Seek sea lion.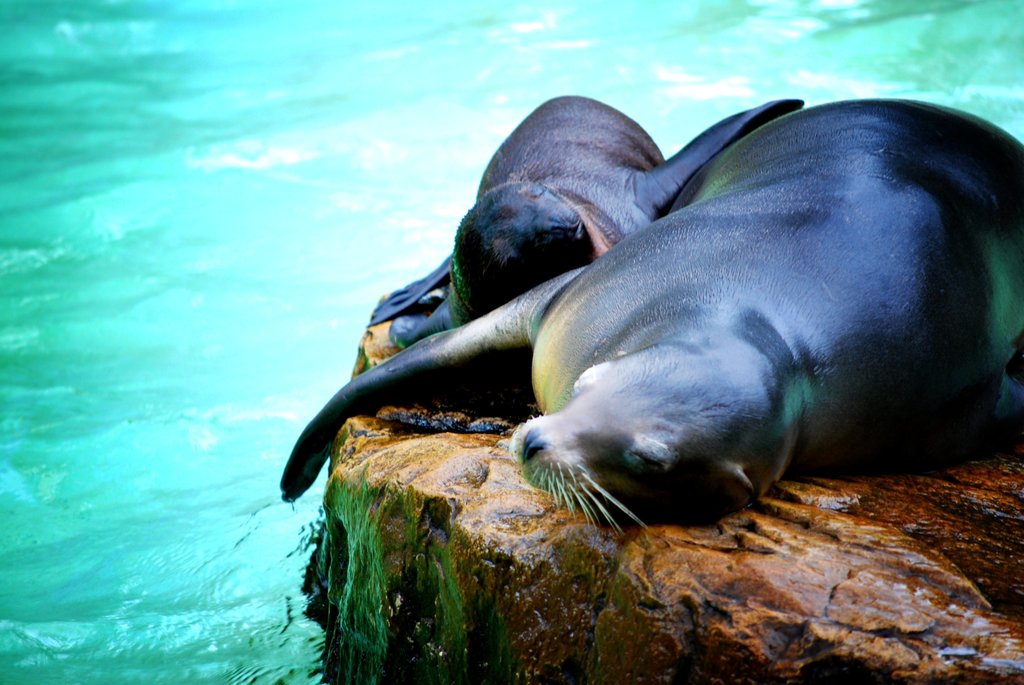
(368, 90, 799, 337).
